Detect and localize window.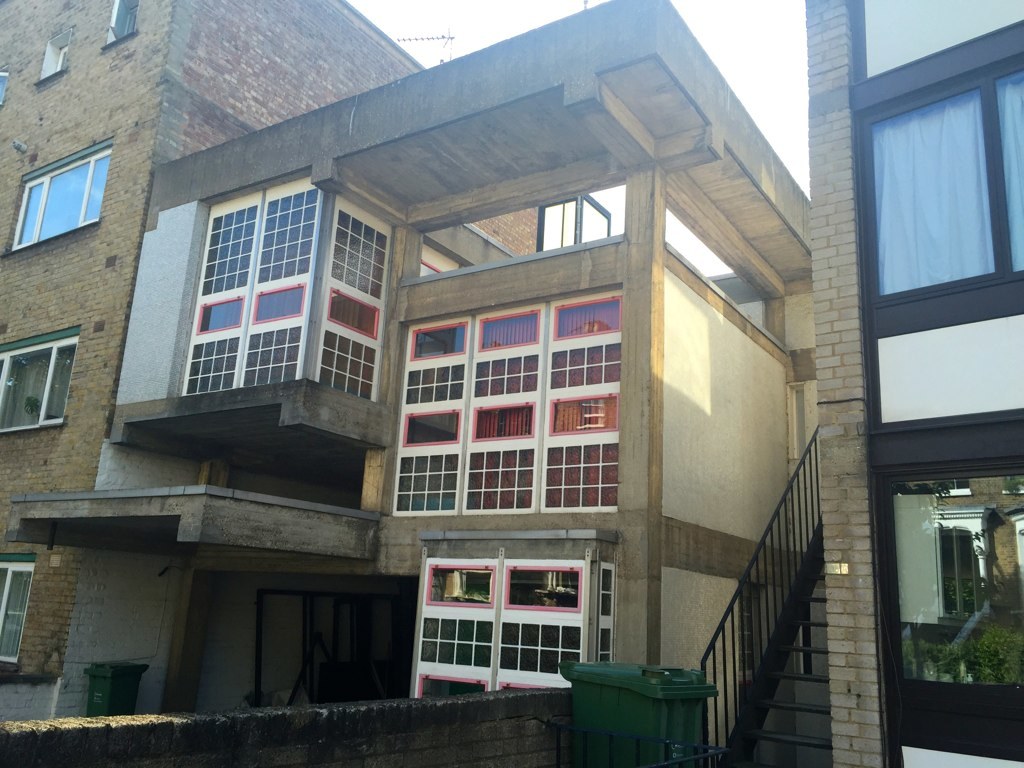
Localized at 465:309:544:400.
